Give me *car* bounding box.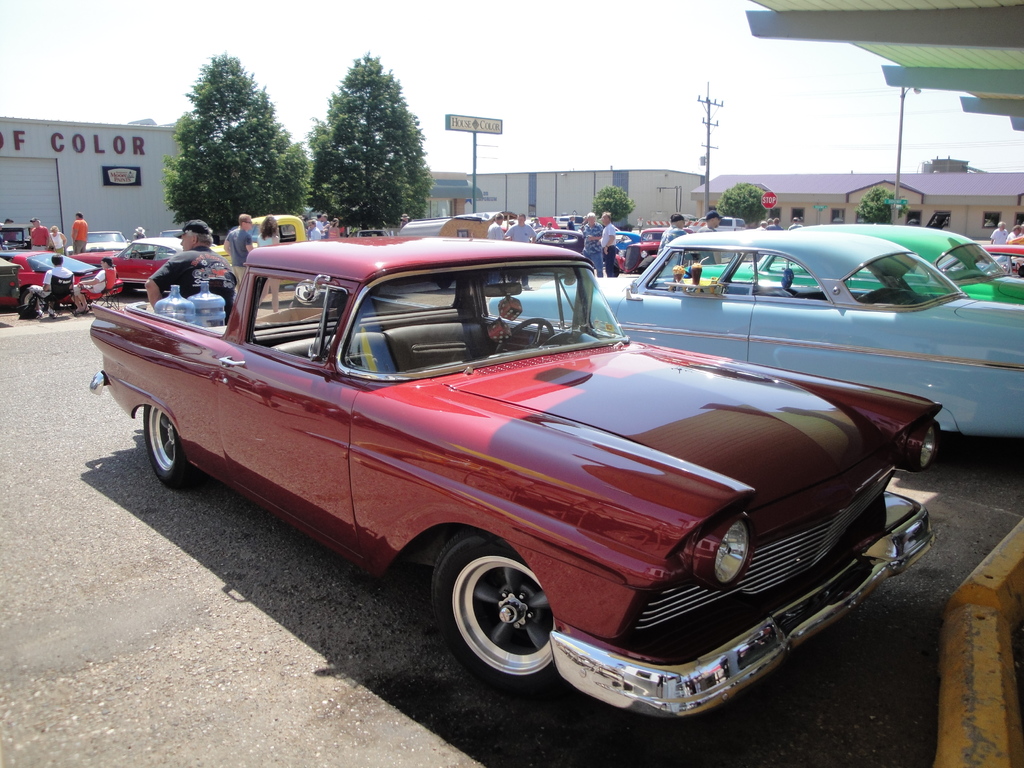
select_region(0, 244, 120, 305).
